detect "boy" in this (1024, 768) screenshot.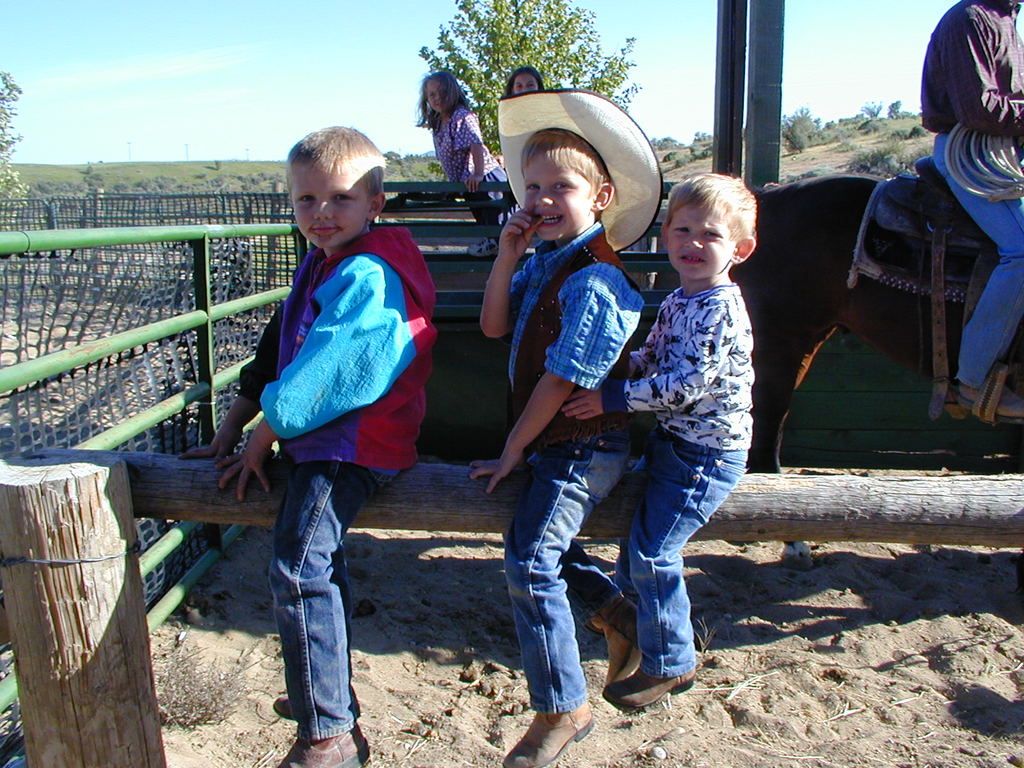
Detection: (x1=195, y1=120, x2=445, y2=722).
